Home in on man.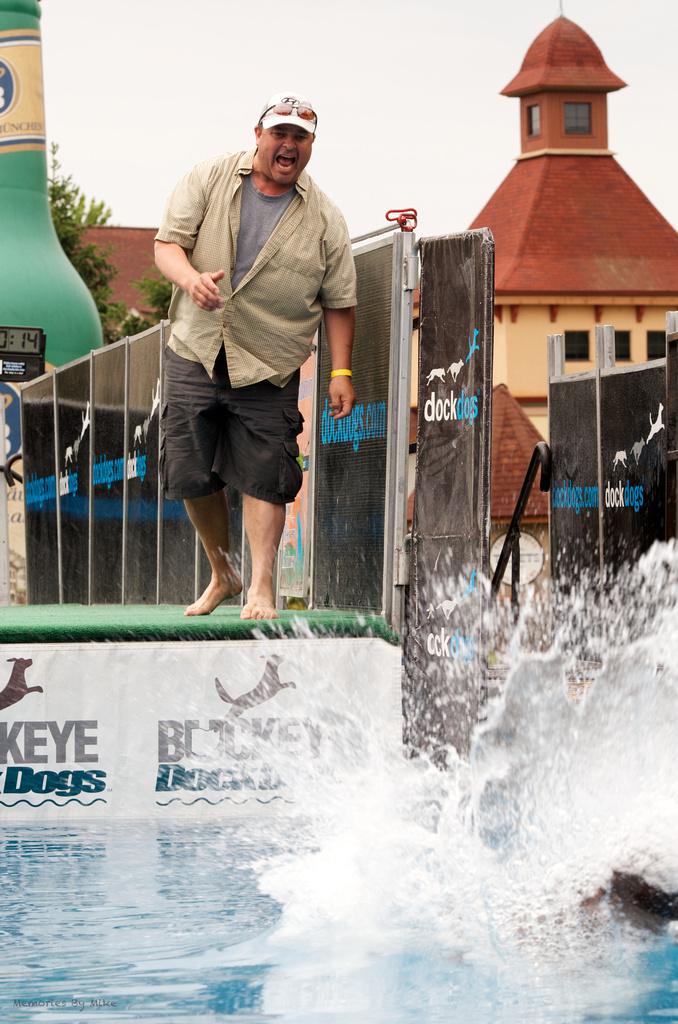
Homed in at 146,104,354,628.
